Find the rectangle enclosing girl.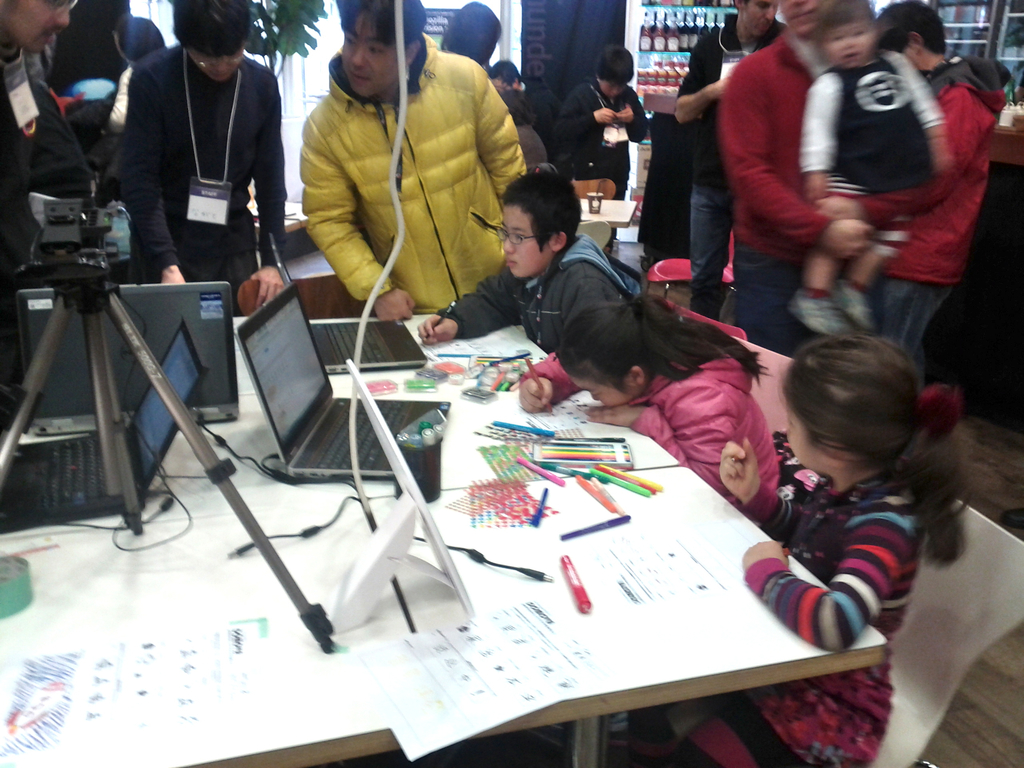
l=513, t=300, r=784, b=479.
